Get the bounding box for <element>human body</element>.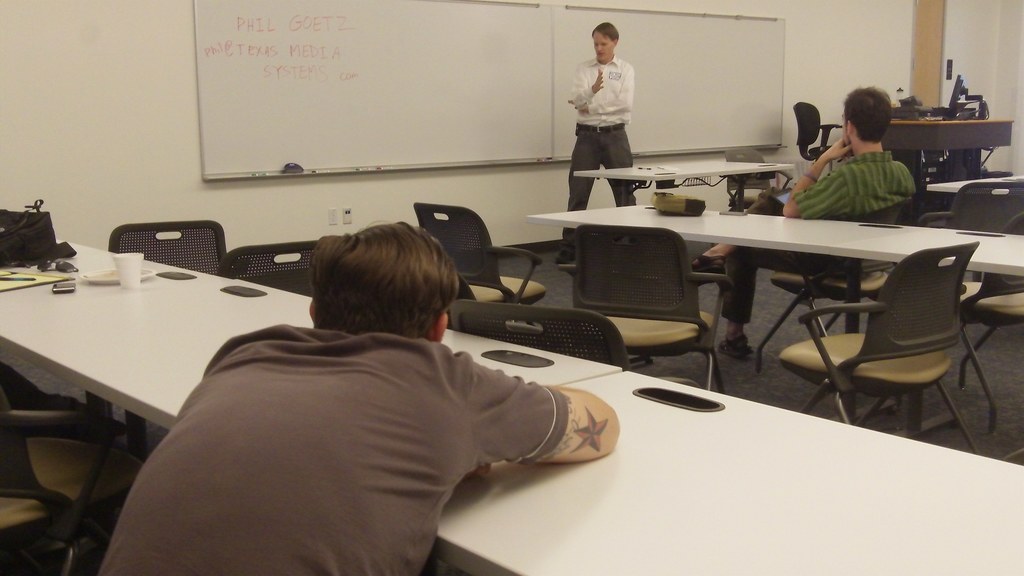
[left=97, top=220, right=621, bottom=575].
